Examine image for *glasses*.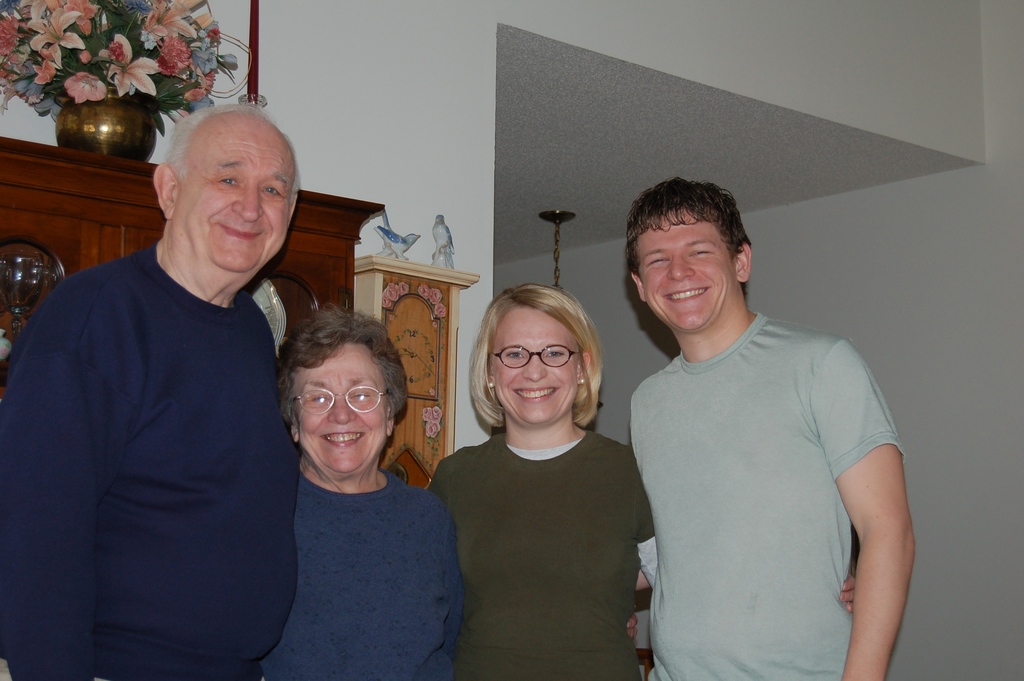
Examination result: [292, 387, 388, 416].
